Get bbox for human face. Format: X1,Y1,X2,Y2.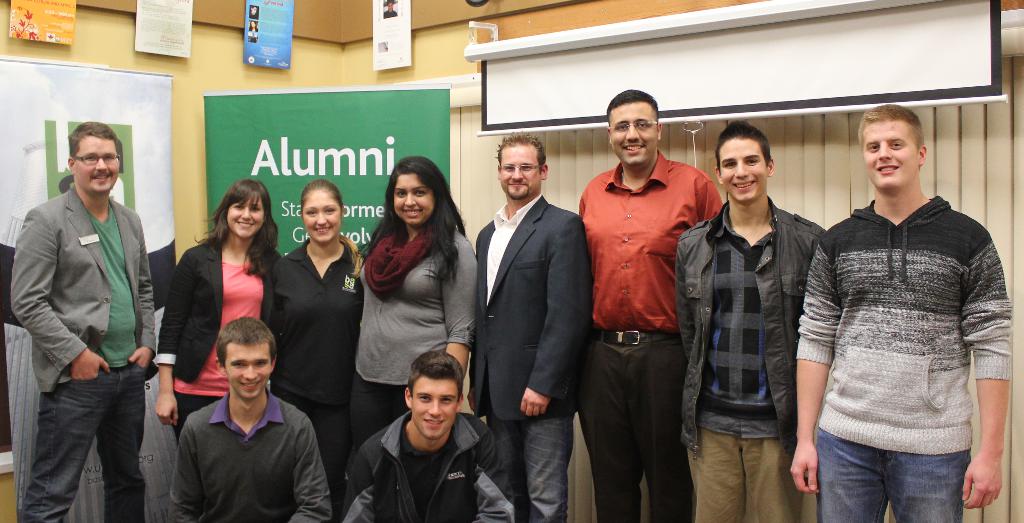
223,340,269,401.
